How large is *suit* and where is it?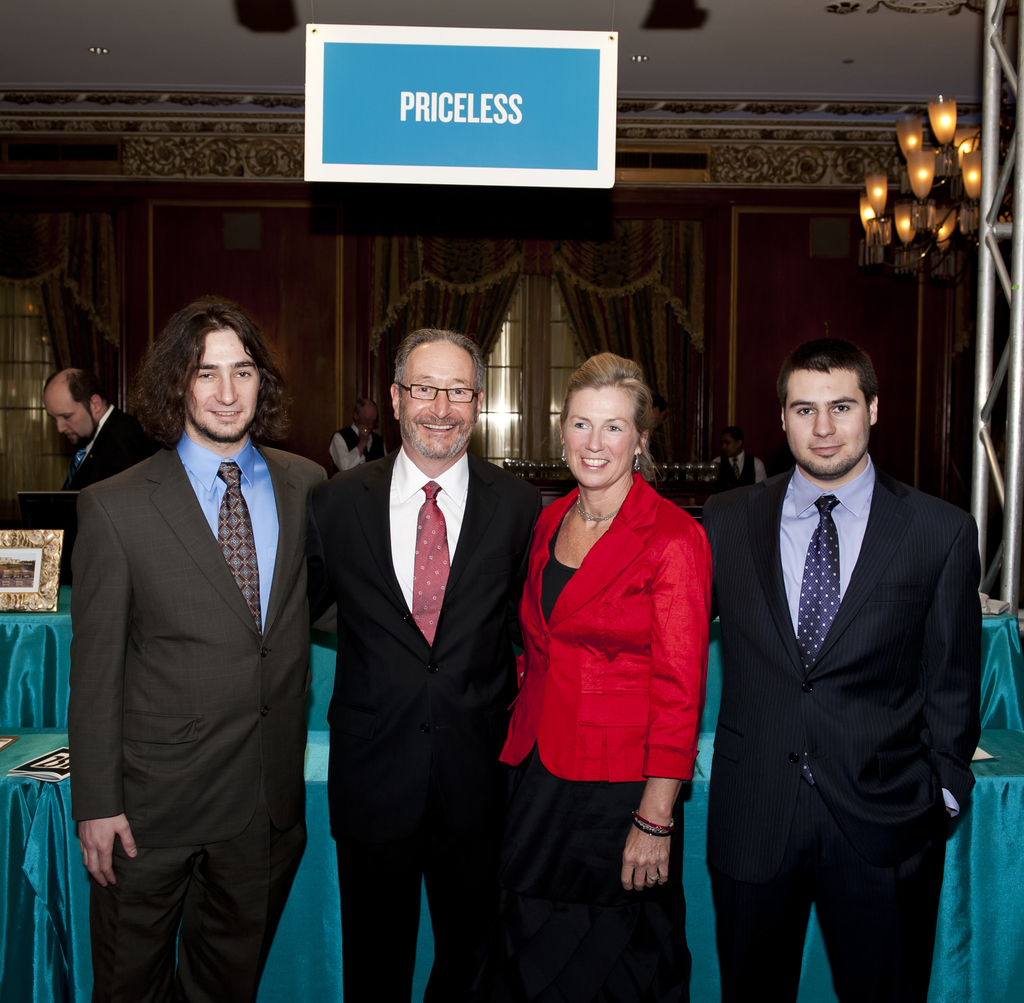
Bounding box: {"x1": 305, "y1": 436, "x2": 550, "y2": 1002}.
